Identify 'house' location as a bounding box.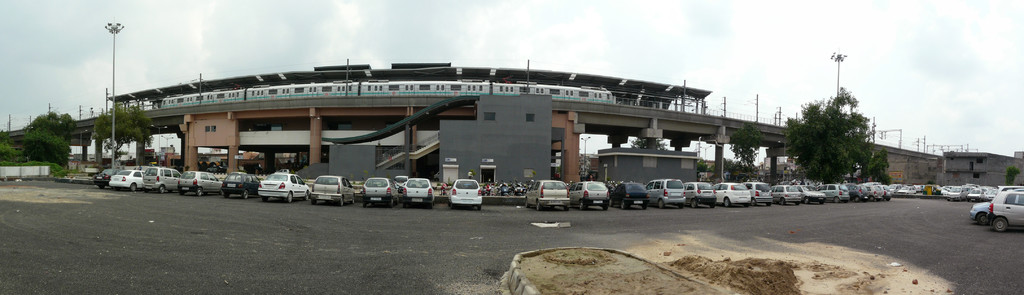
box(0, 108, 123, 178).
